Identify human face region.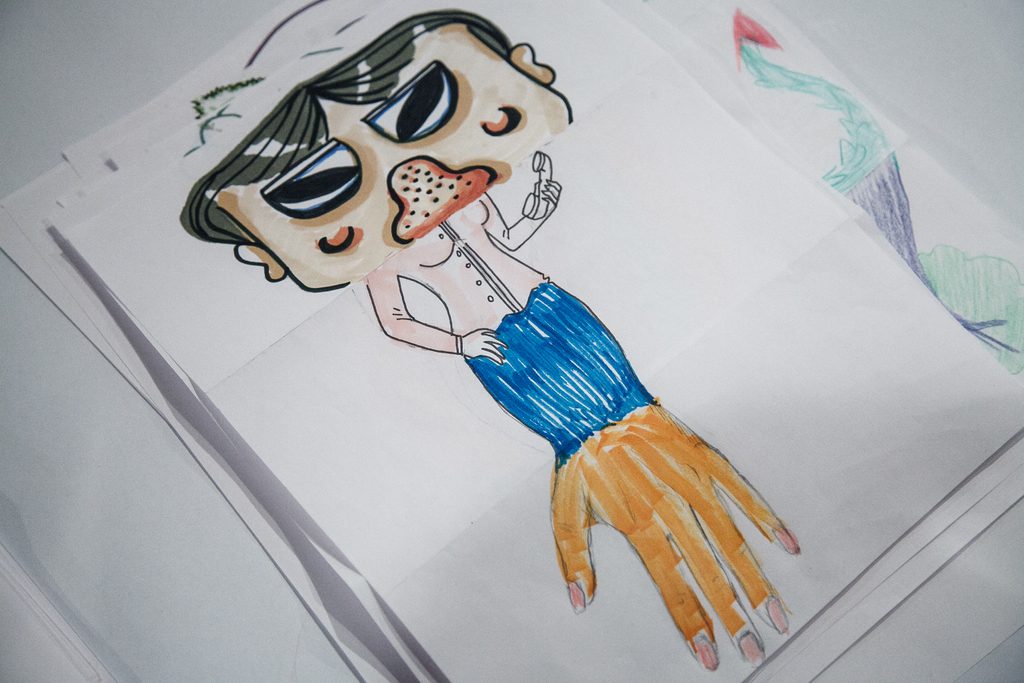
Region: 221:30:564:290.
